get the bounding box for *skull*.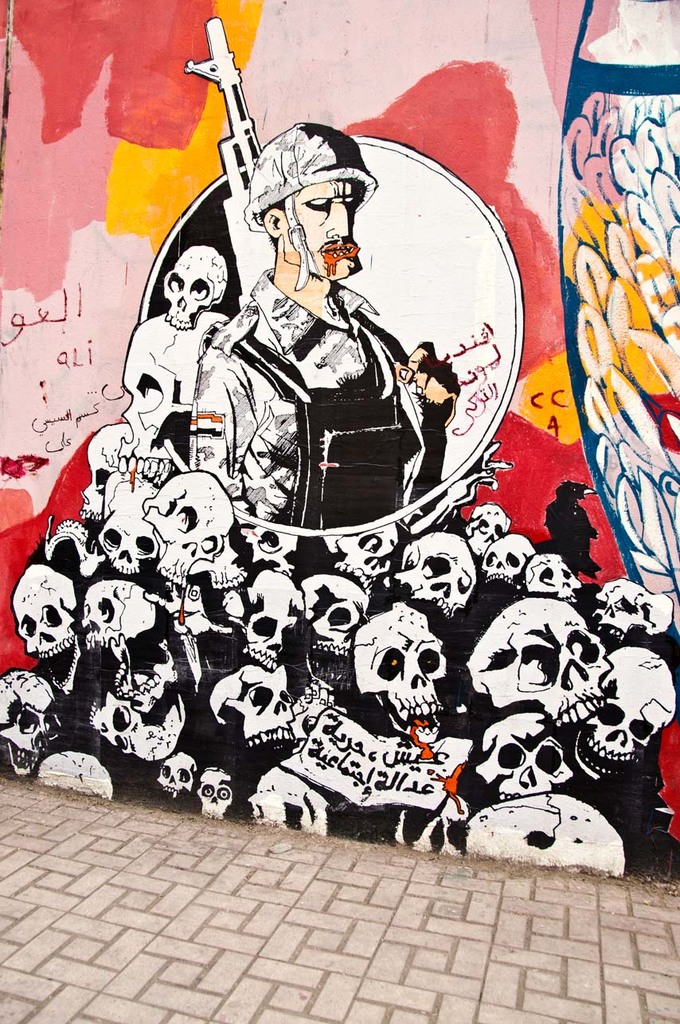
bbox=[353, 611, 452, 745].
